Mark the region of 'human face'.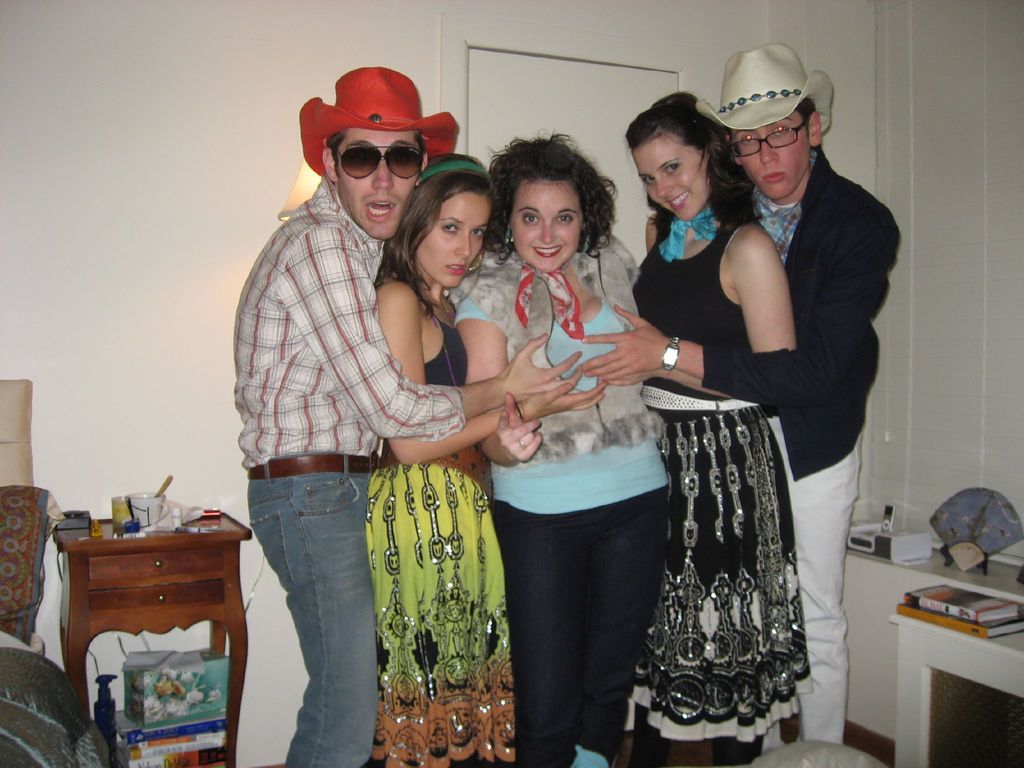
Region: x1=335 y1=129 x2=422 y2=240.
